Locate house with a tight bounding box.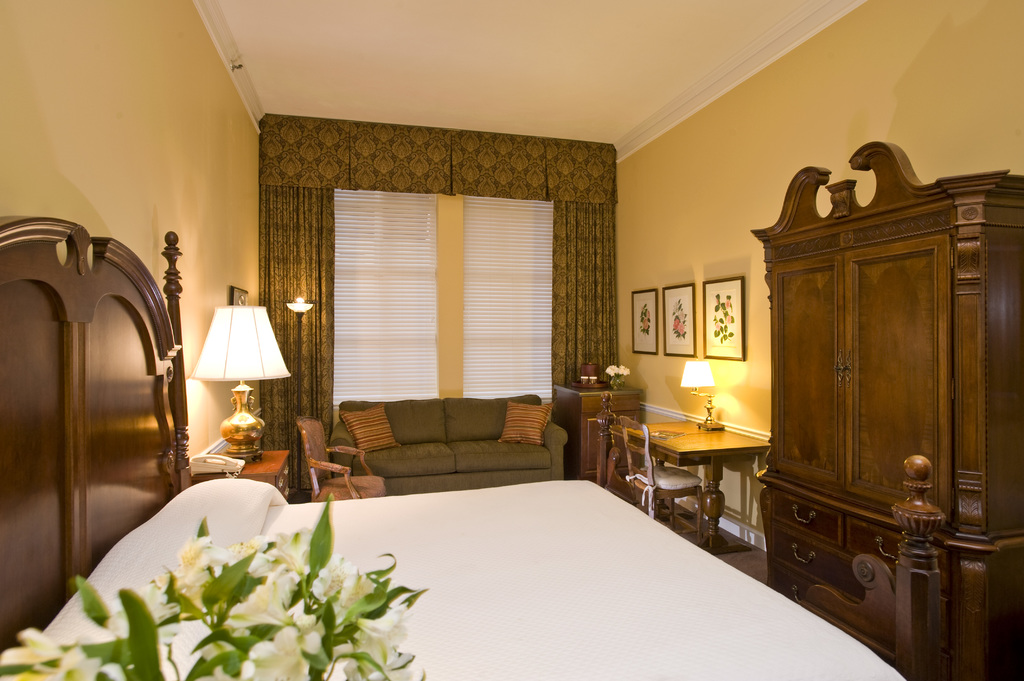
select_region(0, 0, 1023, 680).
